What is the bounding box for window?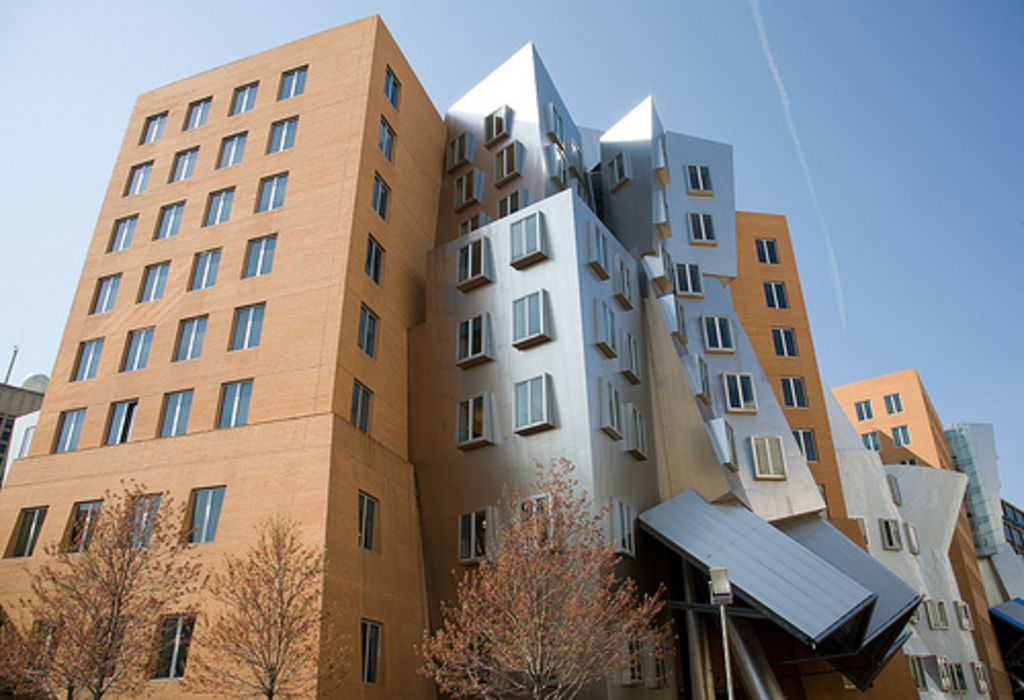
bbox=[262, 113, 297, 151].
